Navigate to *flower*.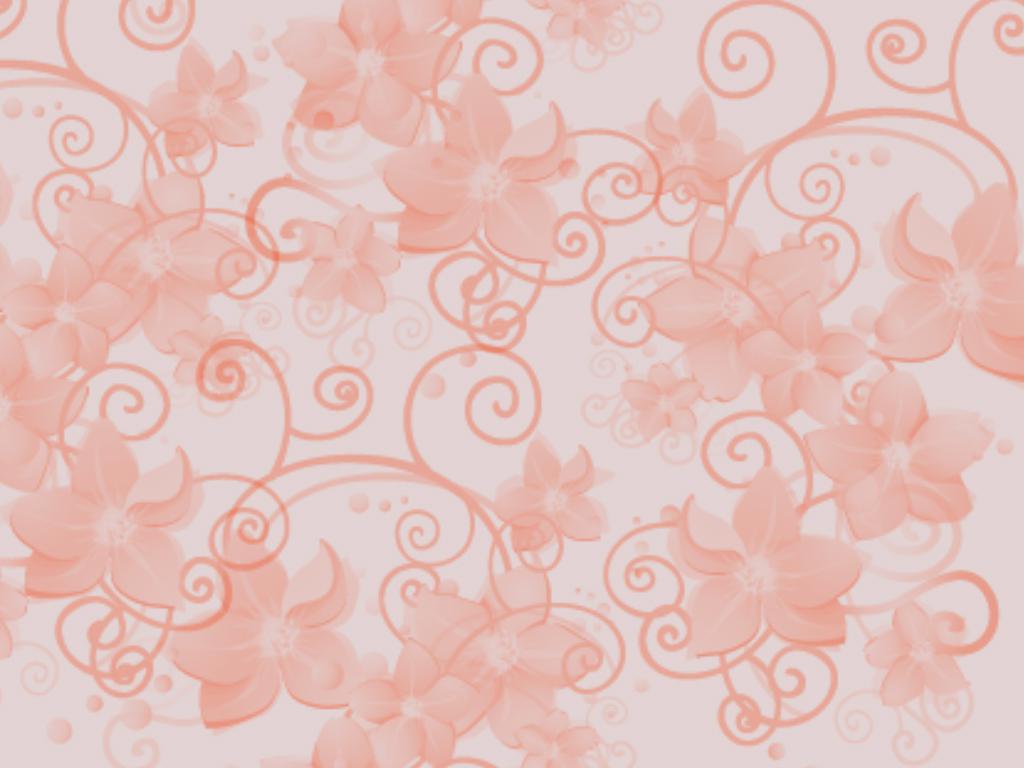
Navigation target: select_region(148, 39, 259, 142).
